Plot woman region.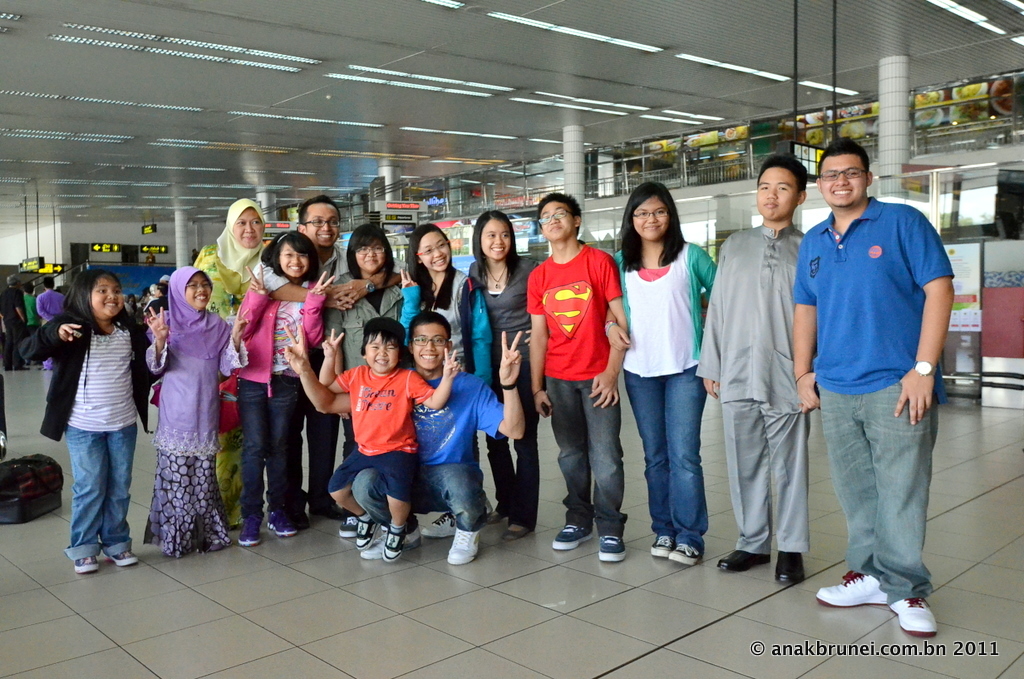
Plotted at box=[325, 224, 404, 537].
